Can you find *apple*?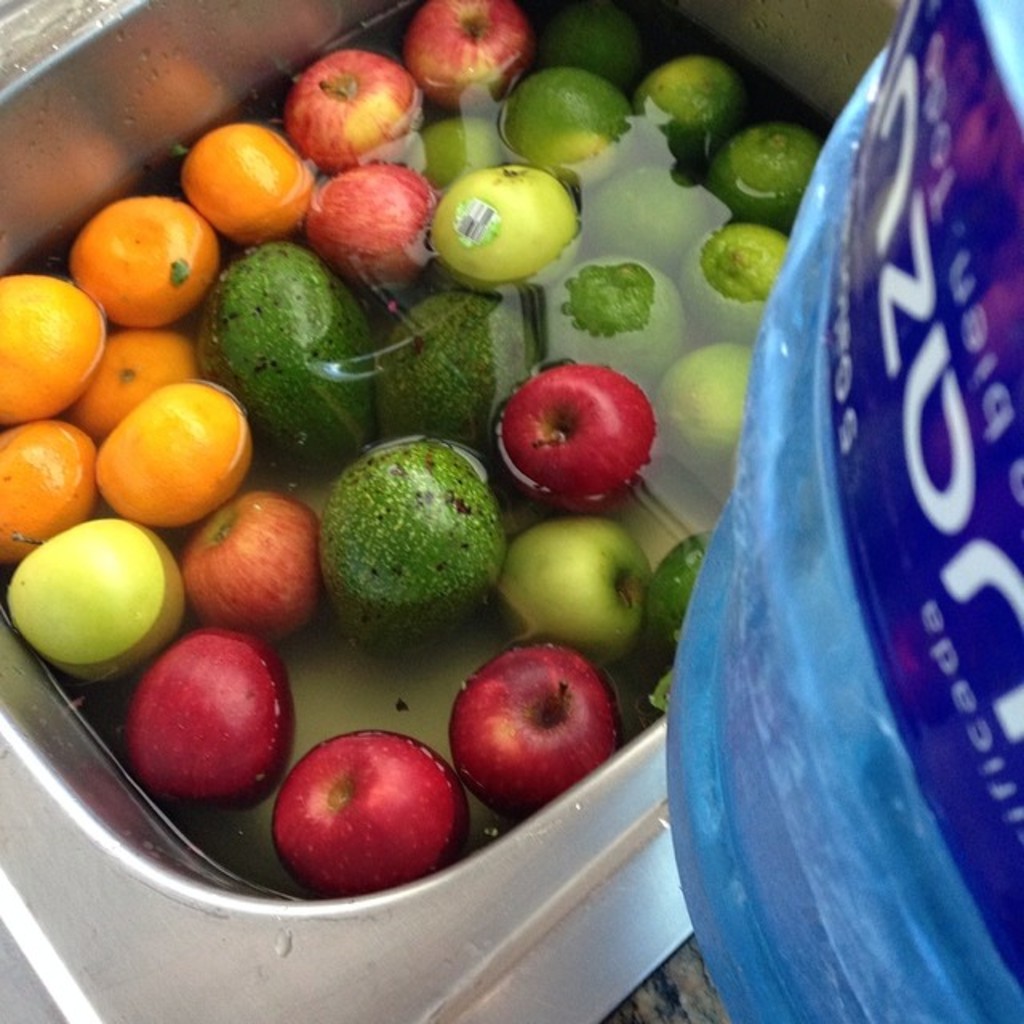
Yes, bounding box: rect(486, 347, 669, 506).
